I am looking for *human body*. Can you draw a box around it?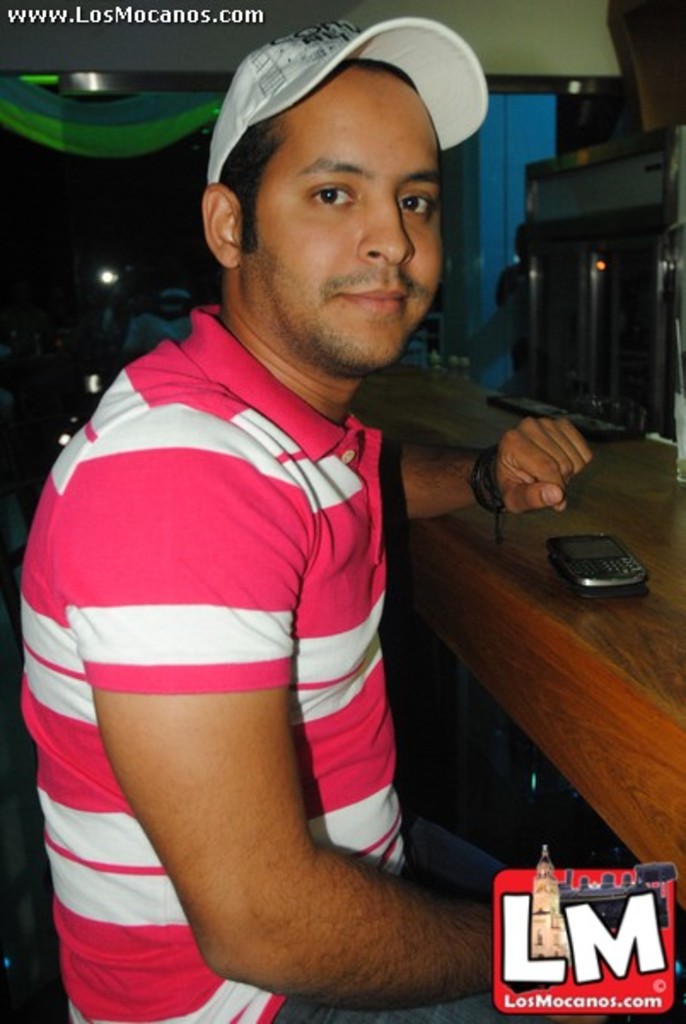
Sure, the bounding box is [left=130, top=278, right=208, bottom=343].
